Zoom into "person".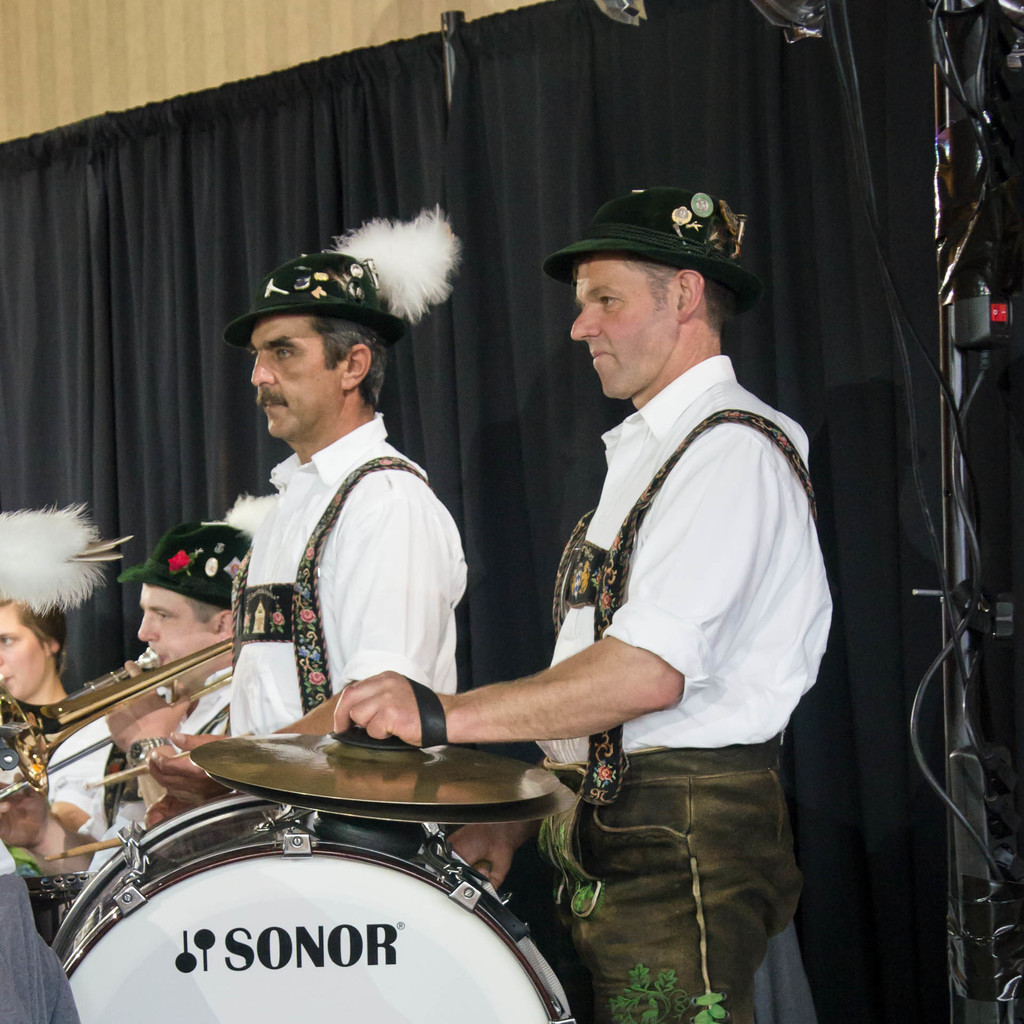
Zoom target: (0,595,120,835).
